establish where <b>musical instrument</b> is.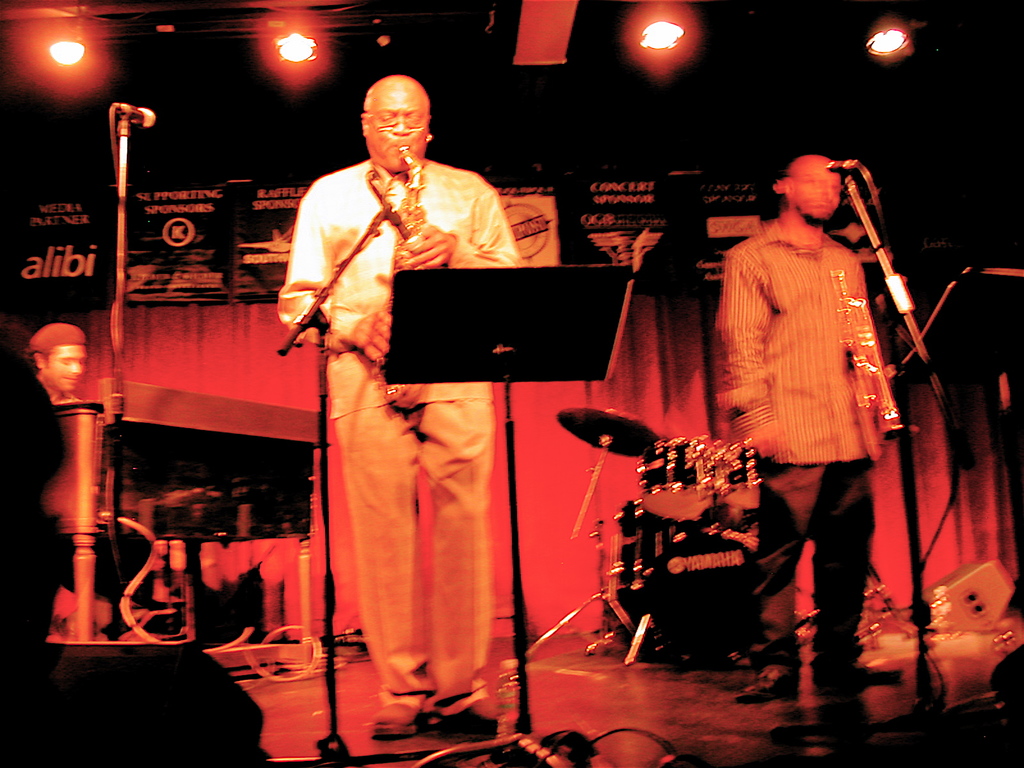
Established at Rect(378, 143, 435, 413).
